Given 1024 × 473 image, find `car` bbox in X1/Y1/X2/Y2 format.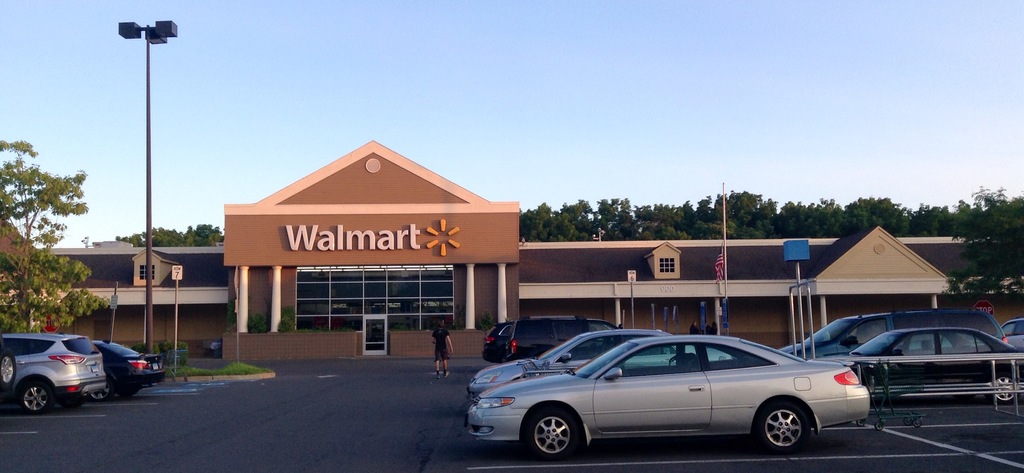
781/311/1004/362.
